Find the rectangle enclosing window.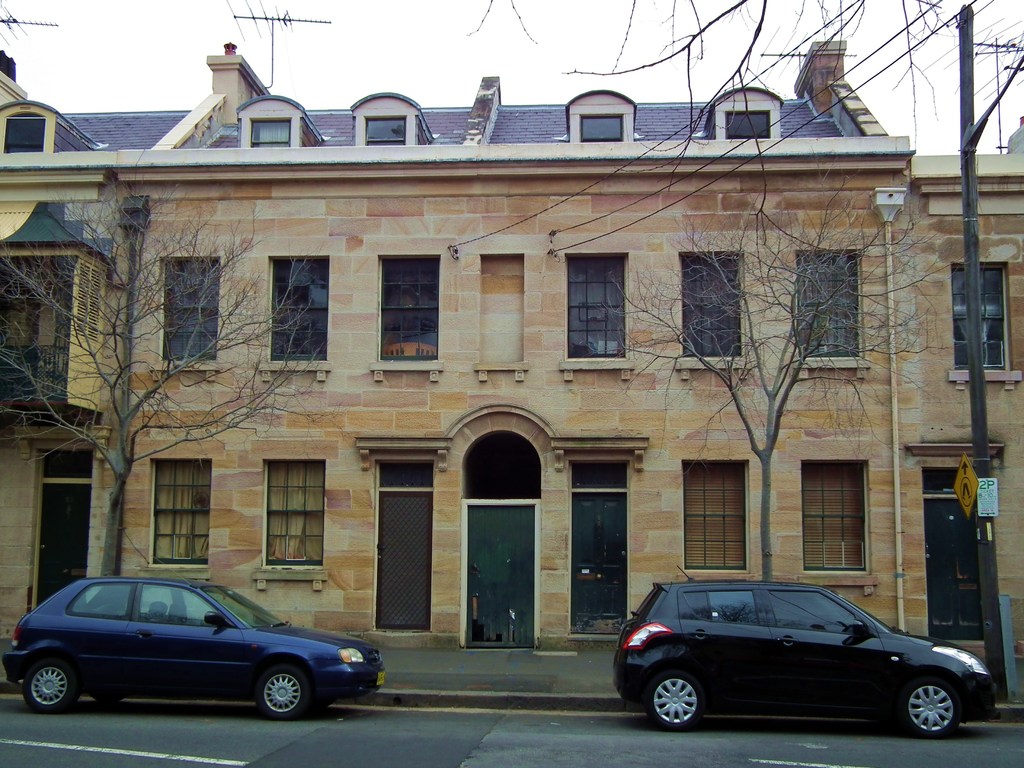
rect(710, 81, 789, 145).
